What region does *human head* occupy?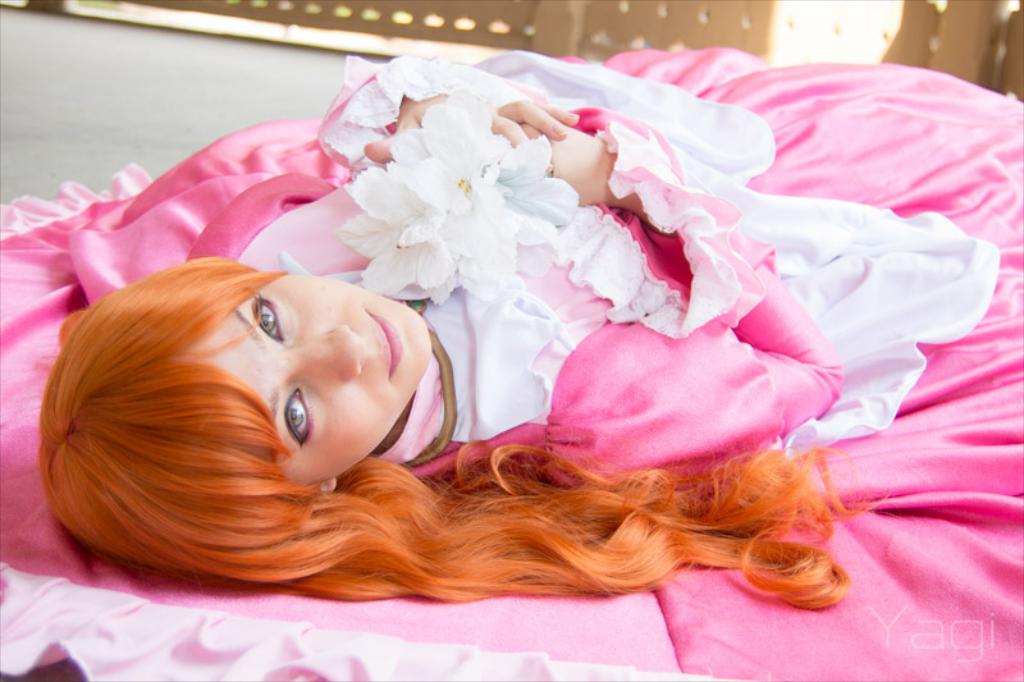
select_region(41, 247, 454, 557).
